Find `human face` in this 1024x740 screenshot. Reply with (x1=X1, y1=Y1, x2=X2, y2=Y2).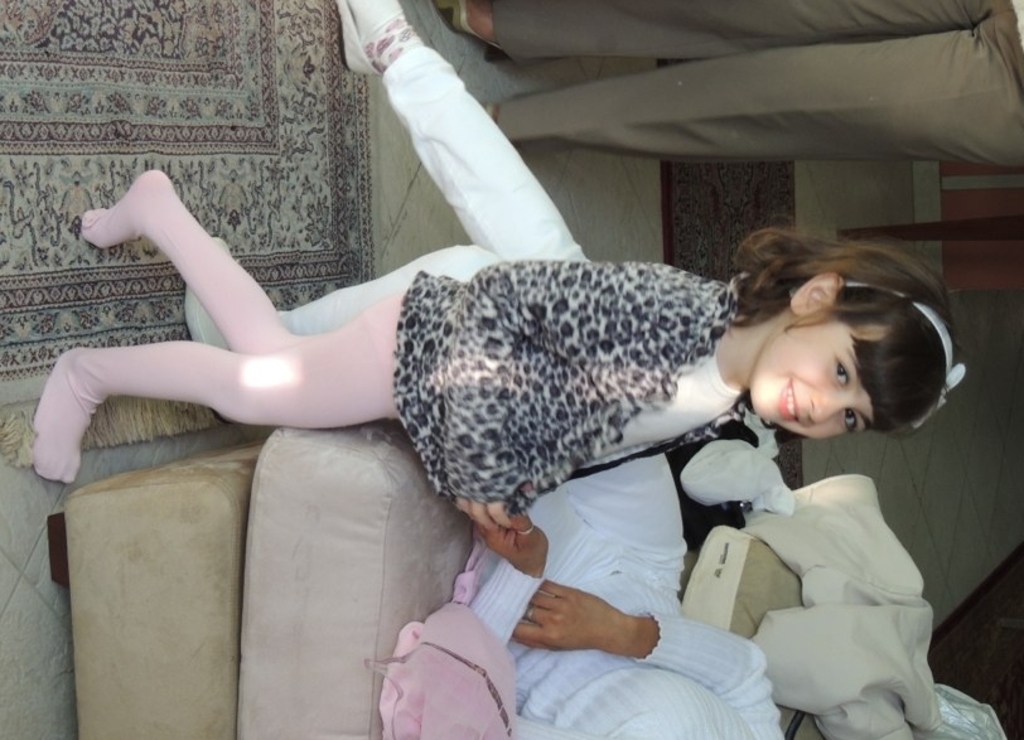
(x1=747, y1=315, x2=895, y2=445).
